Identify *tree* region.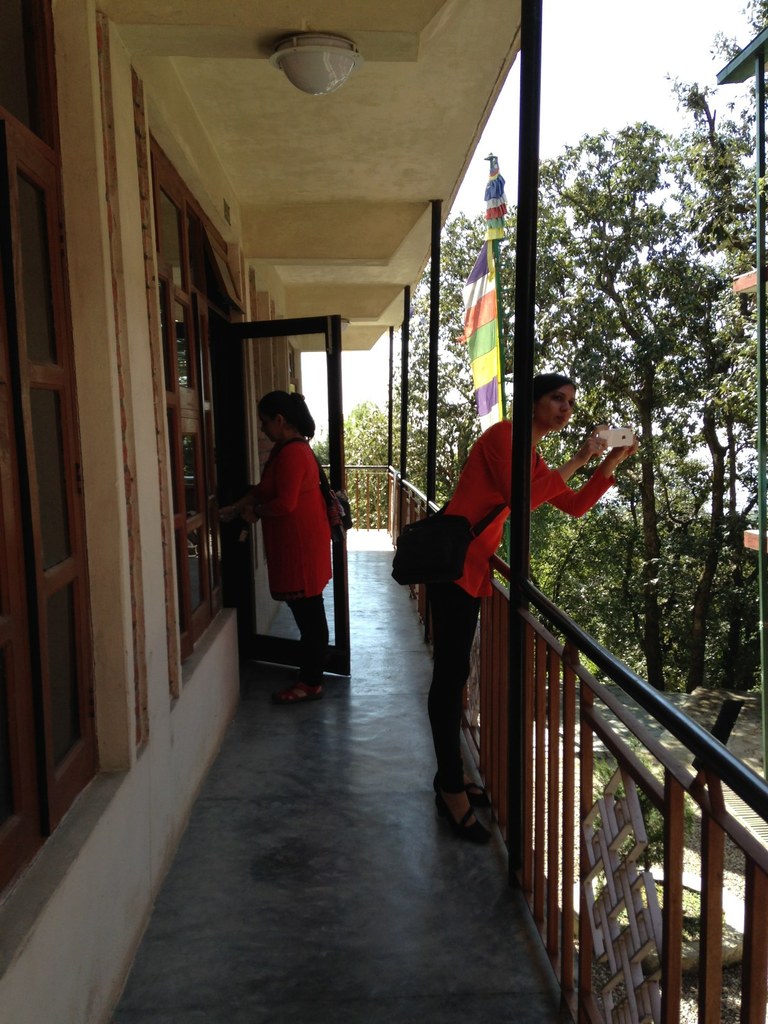
Region: locate(401, 198, 555, 522).
